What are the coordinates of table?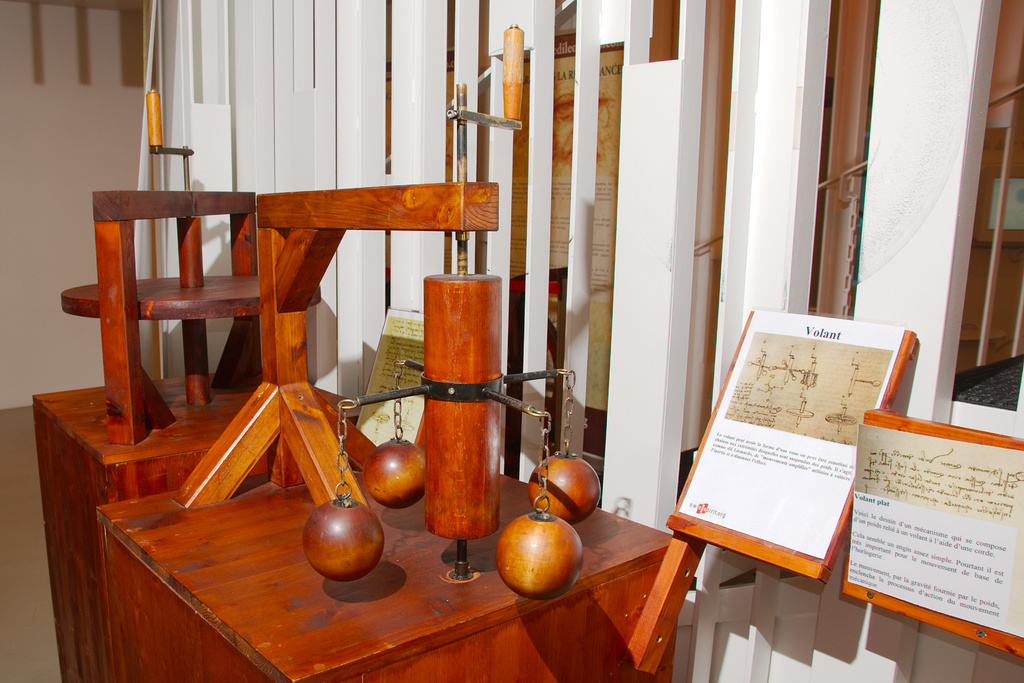
select_region(30, 367, 367, 681).
